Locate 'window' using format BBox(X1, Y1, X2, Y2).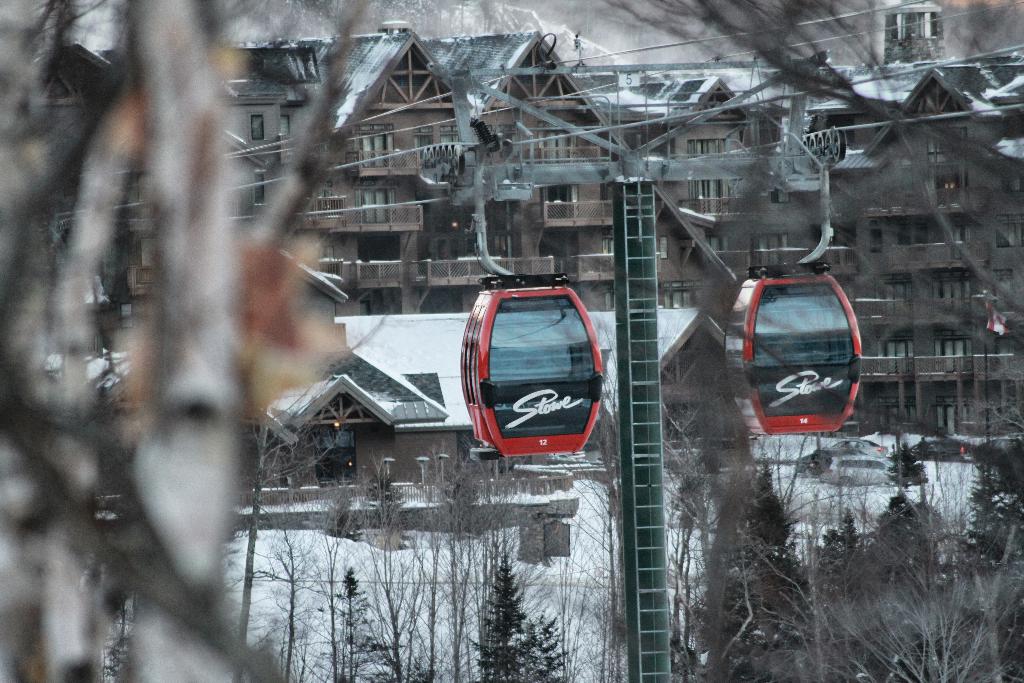
BBox(881, 341, 918, 377).
